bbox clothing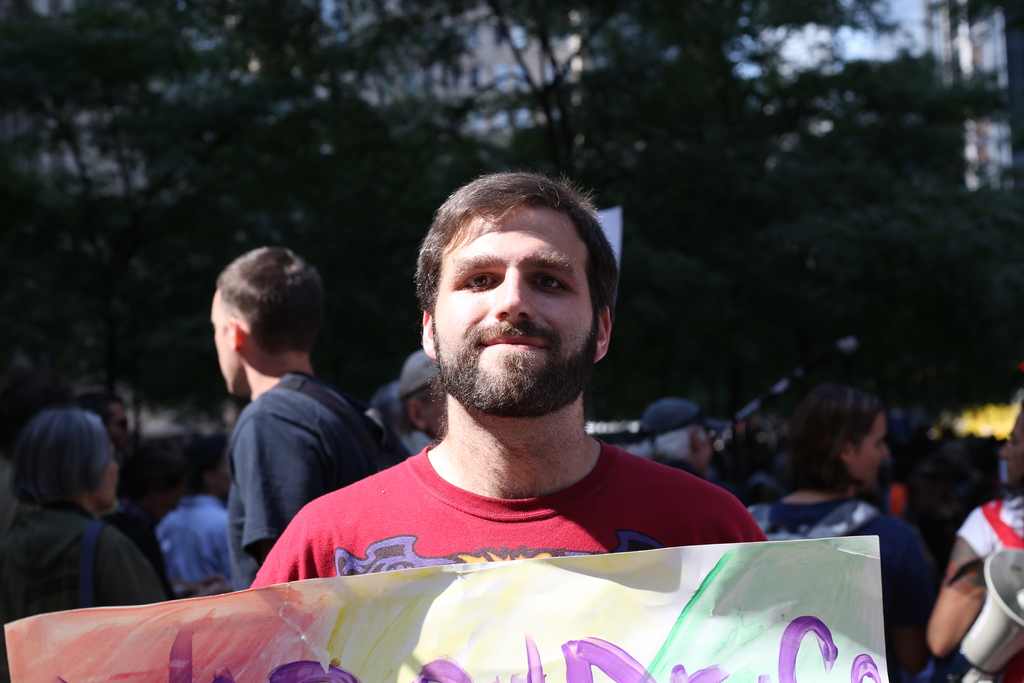
(730,440,794,491)
